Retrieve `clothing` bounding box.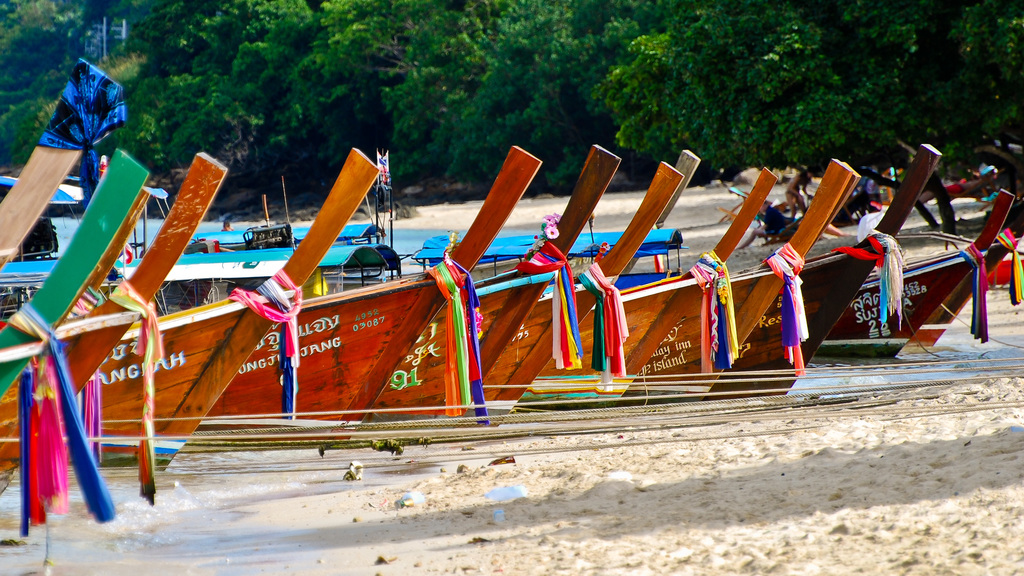
Bounding box: pyautogui.locateOnScreen(868, 165, 888, 210).
